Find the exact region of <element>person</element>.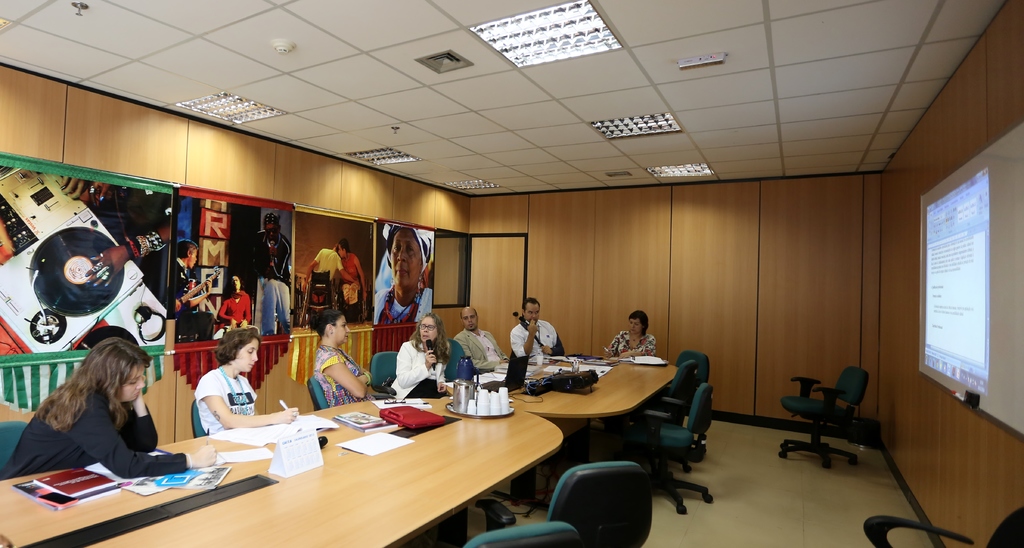
Exact region: [337, 242, 370, 316].
